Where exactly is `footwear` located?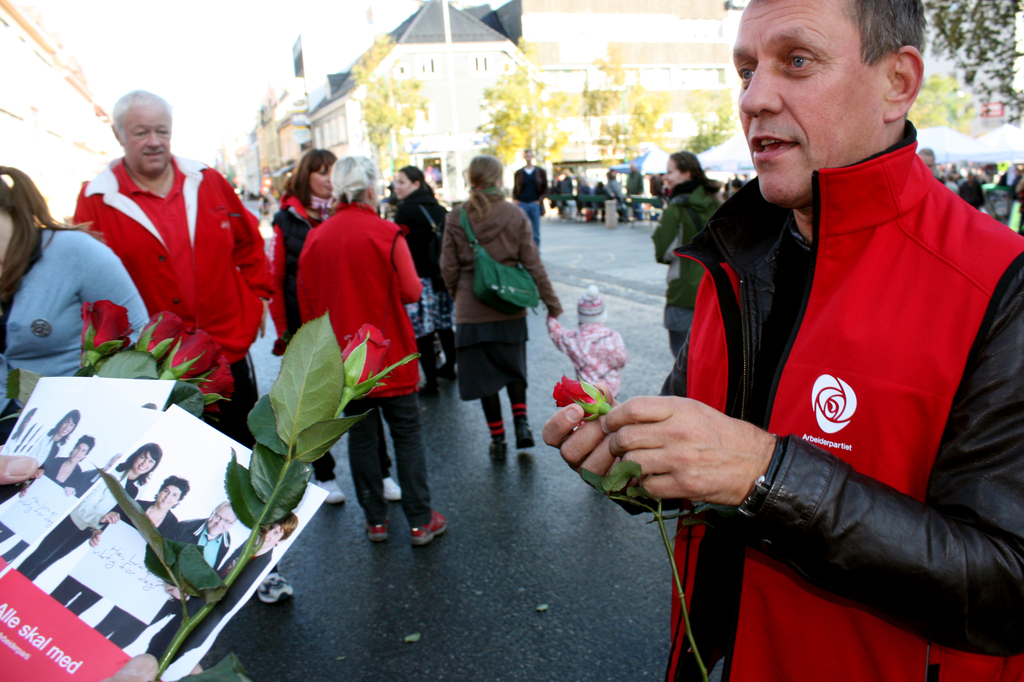
Its bounding box is x1=512, y1=421, x2=540, y2=448.
